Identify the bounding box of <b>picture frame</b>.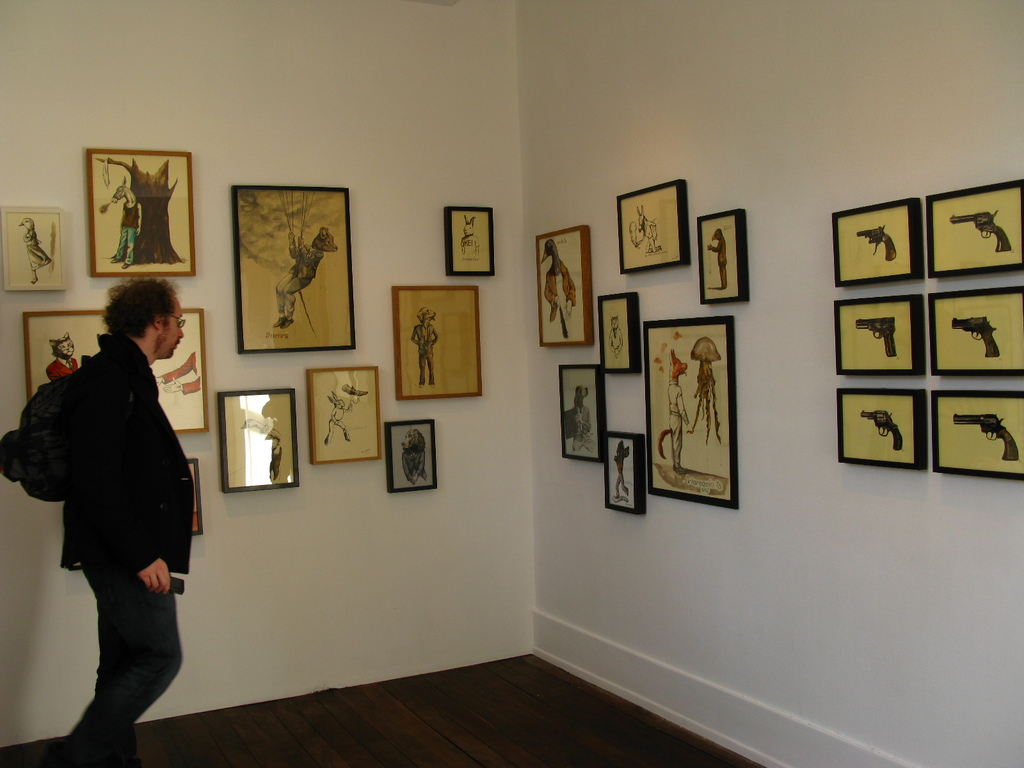
box=[837, 389, 922, 468].
